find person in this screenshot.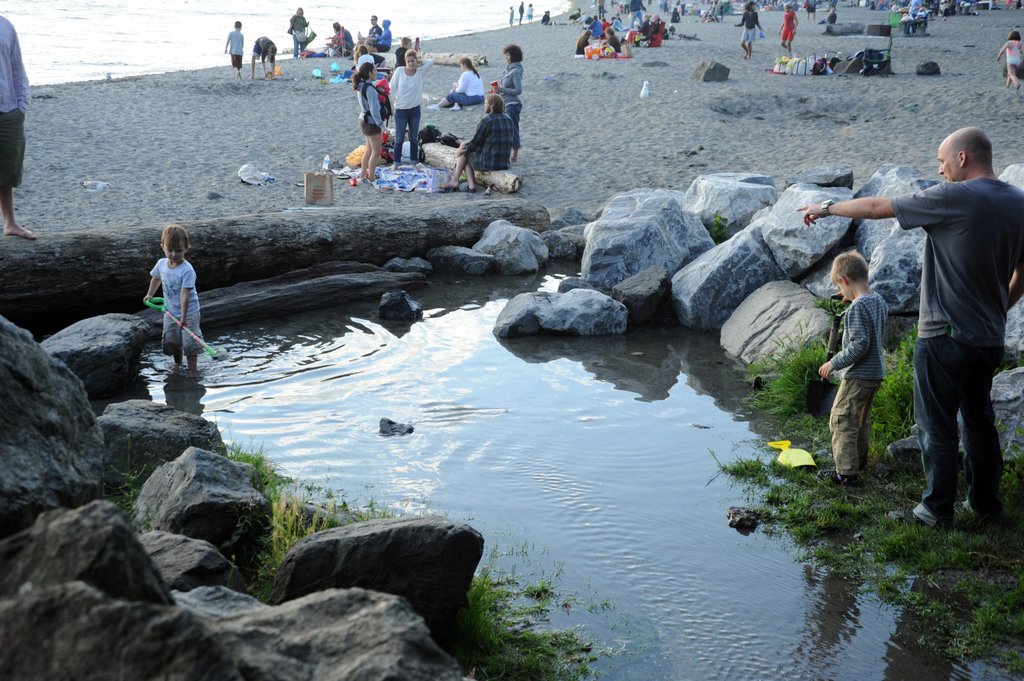
The bounding box for person is <region>425, 60, 484, 111</region>.
